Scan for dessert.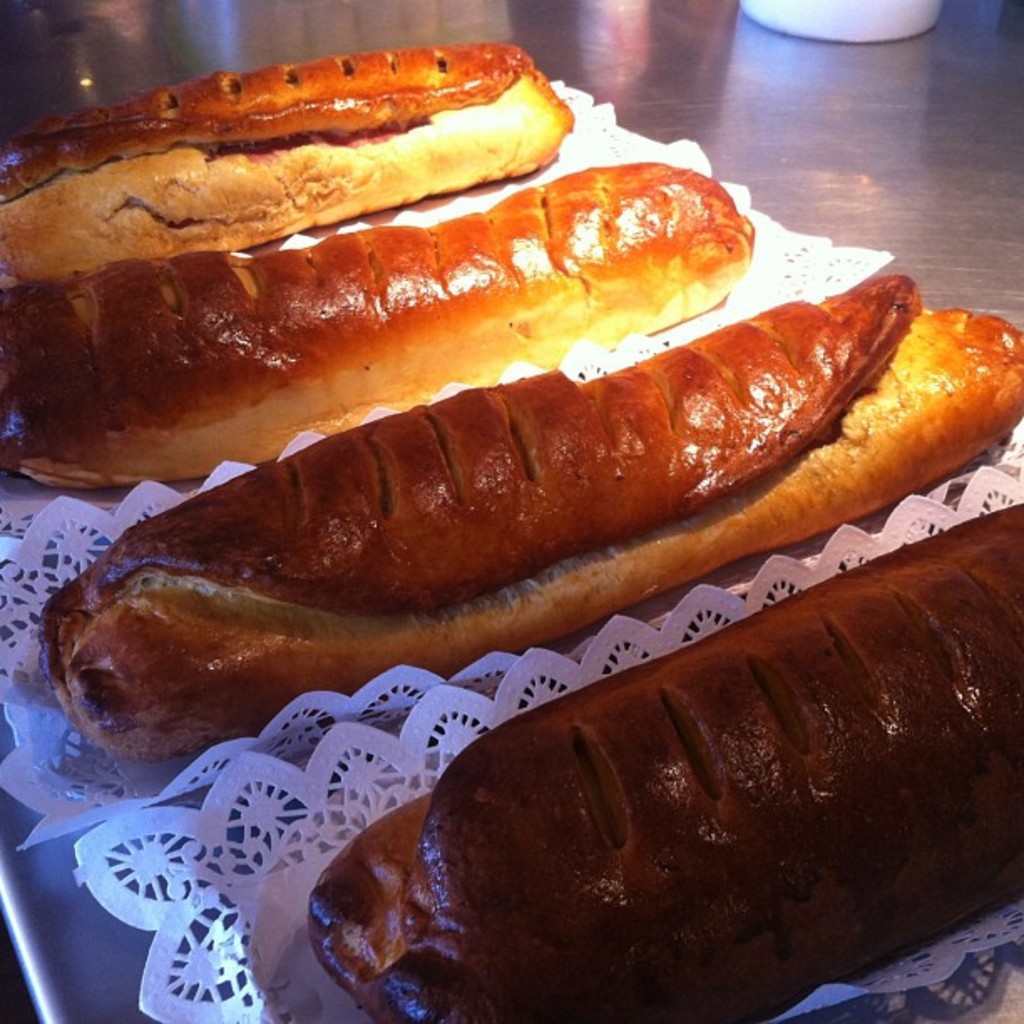
Scan result: <bbox>38, 273, 1022, 765</bbox>.
